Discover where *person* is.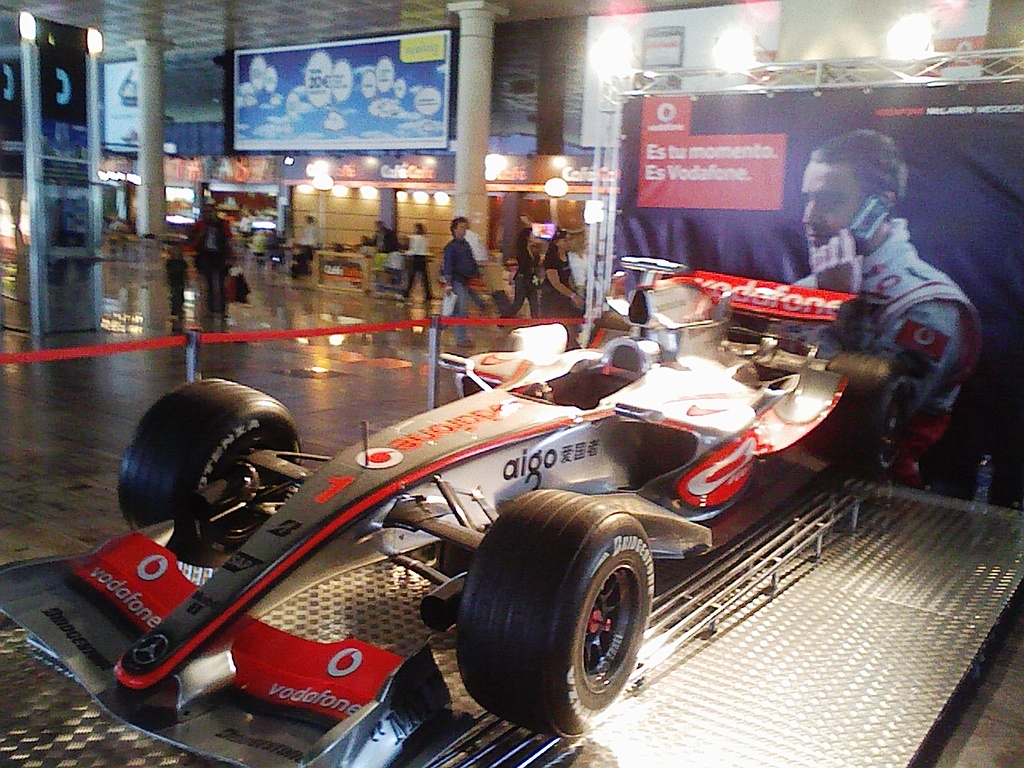
Discovered at 402, 223, 430, 297.
